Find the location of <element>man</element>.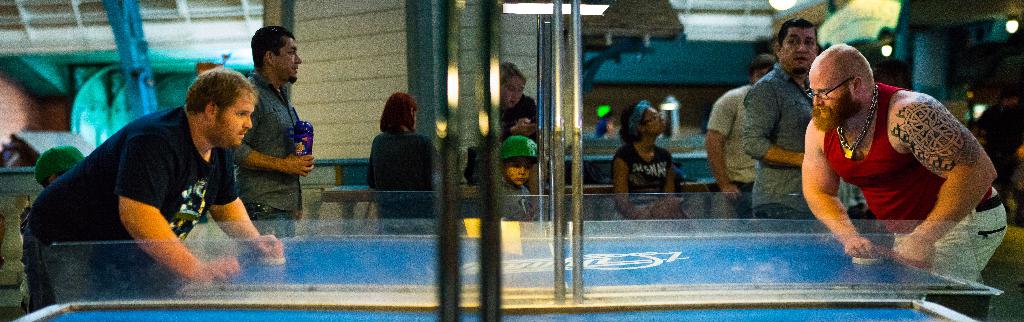
Location: bbox=(20, 60, 285, 293).
